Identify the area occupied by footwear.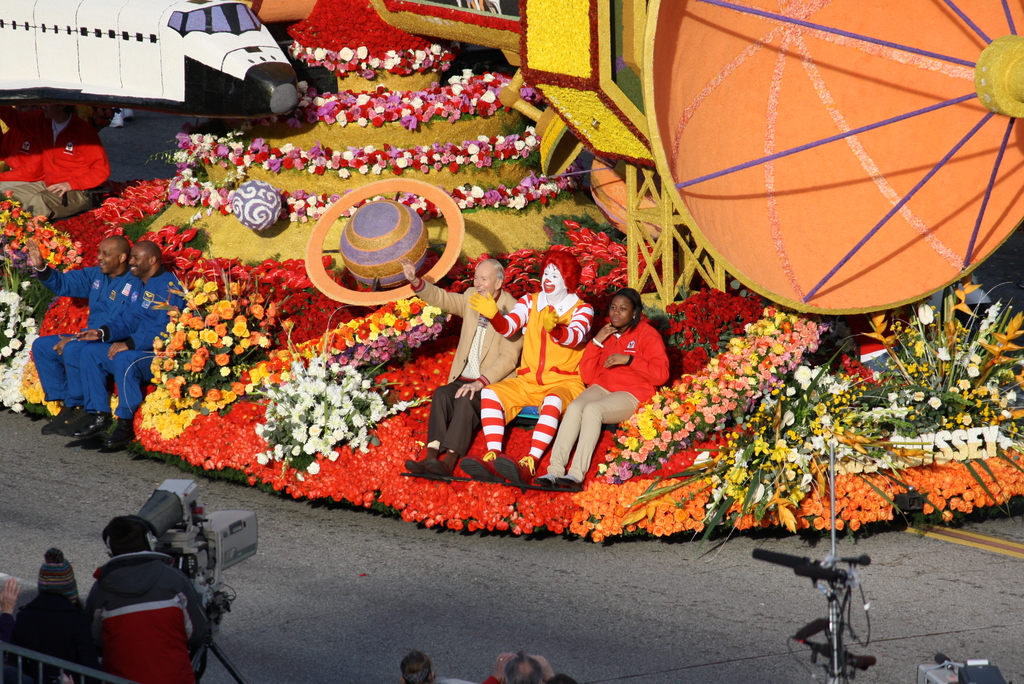
Area: locate(535, 473, 555, 490).
